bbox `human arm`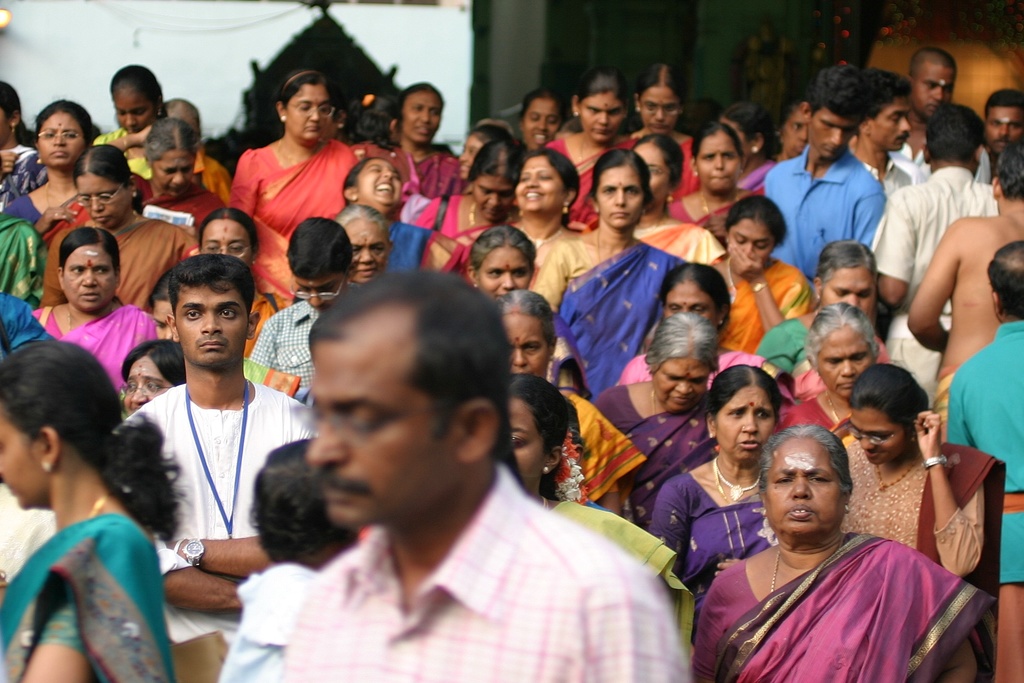
143,309,164,347
